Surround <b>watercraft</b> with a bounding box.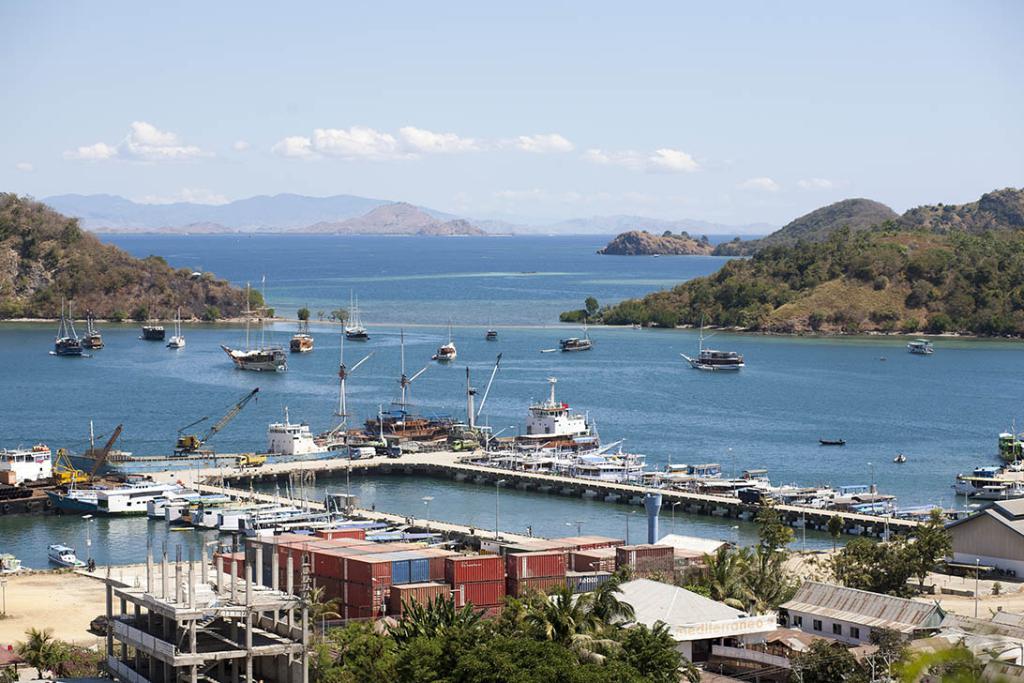
[141, 296, 166, 337].
